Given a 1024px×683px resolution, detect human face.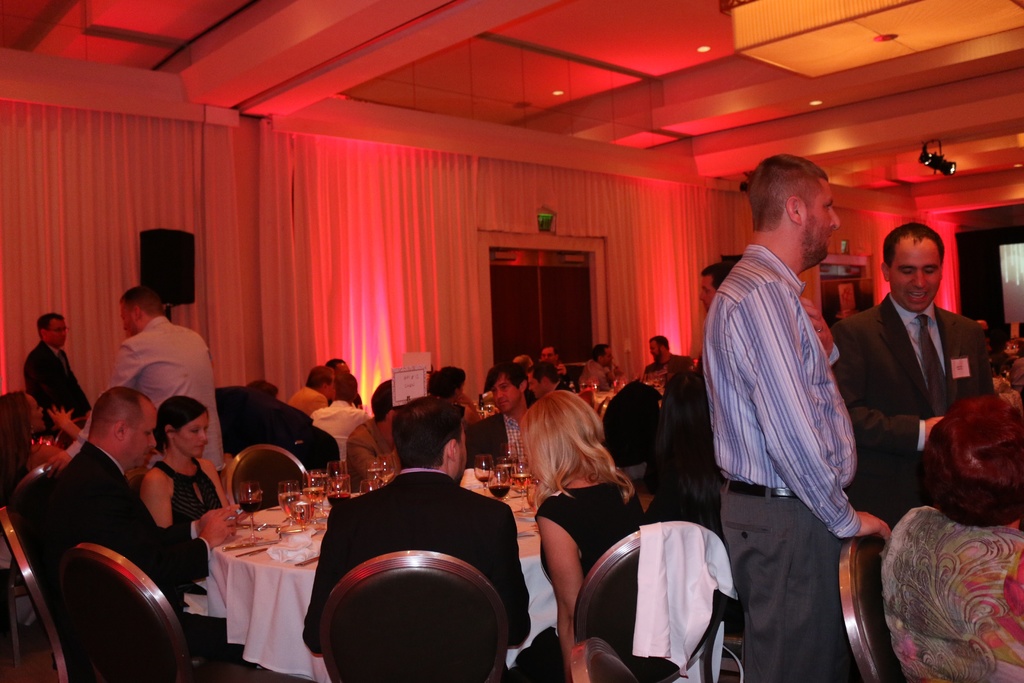
172,409,208,461.
